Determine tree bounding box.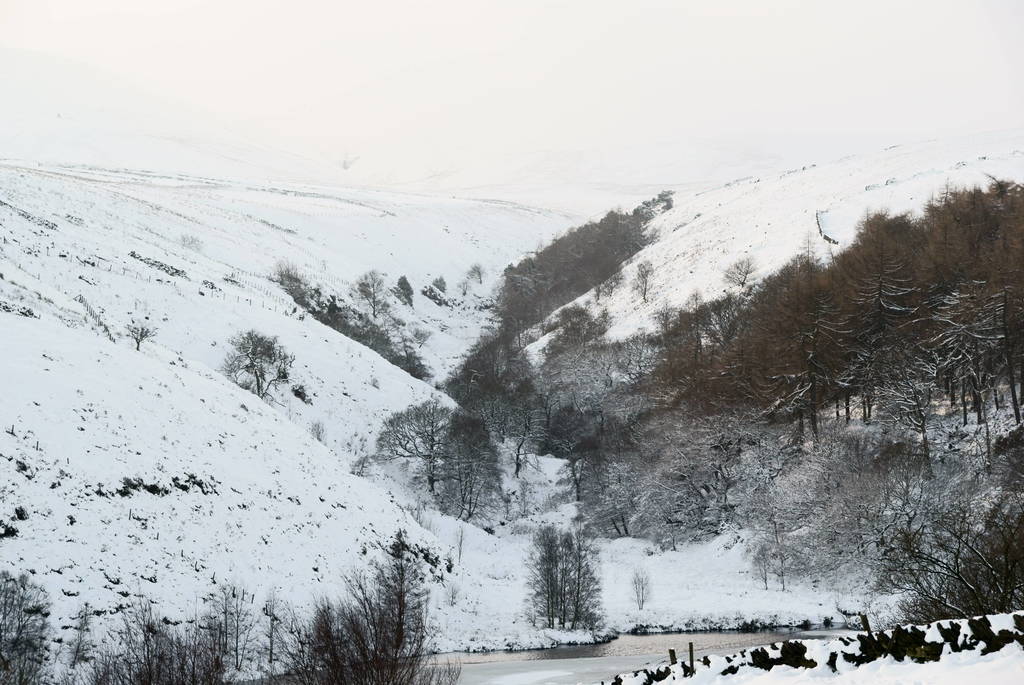
Determined: 438, 412, 497, 533.
